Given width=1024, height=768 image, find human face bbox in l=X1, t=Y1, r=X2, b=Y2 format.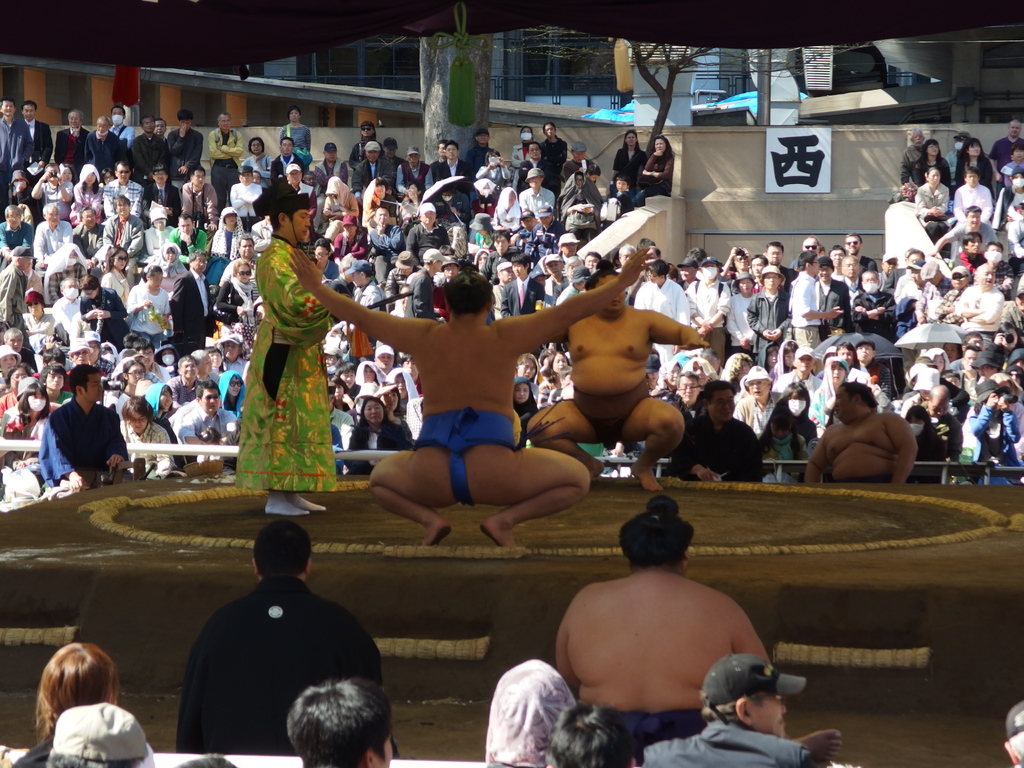
l=87, t=377, r=106, b=402.
